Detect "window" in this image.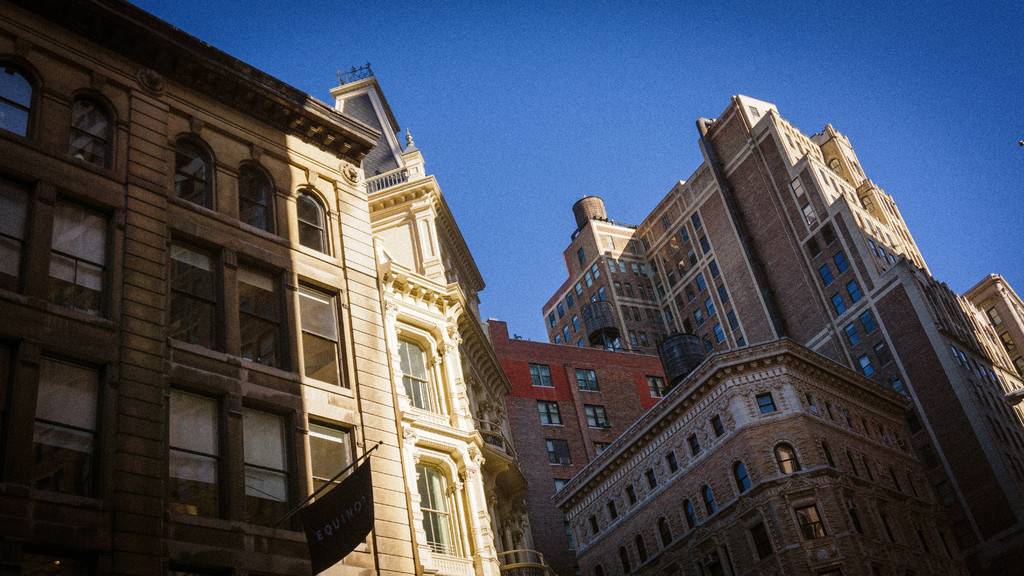
Detection: crop(776, 445, 799, 474).
